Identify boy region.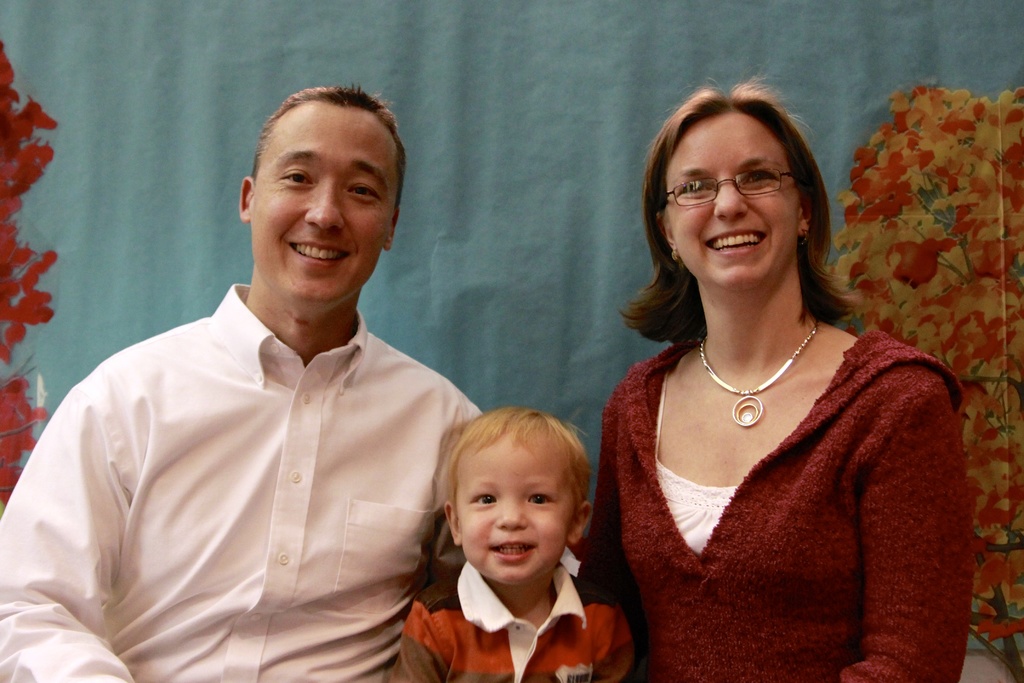
Region: (379,404,650,682).
